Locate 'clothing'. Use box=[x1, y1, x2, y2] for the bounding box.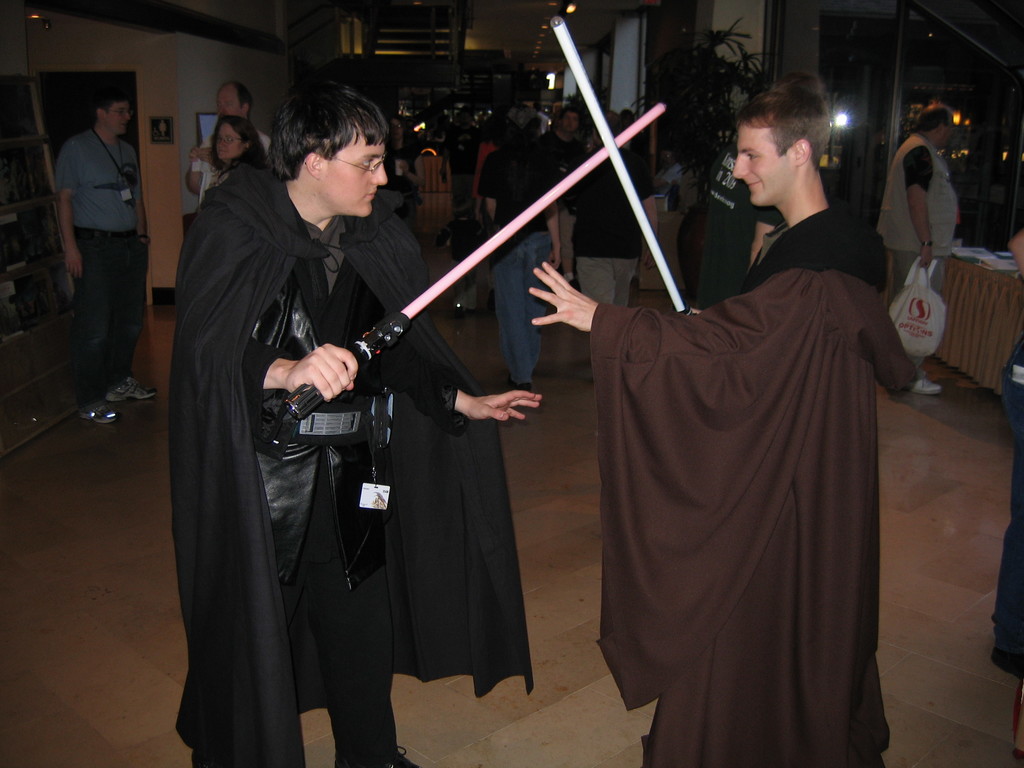
box=[654, 165, 679, 197].
